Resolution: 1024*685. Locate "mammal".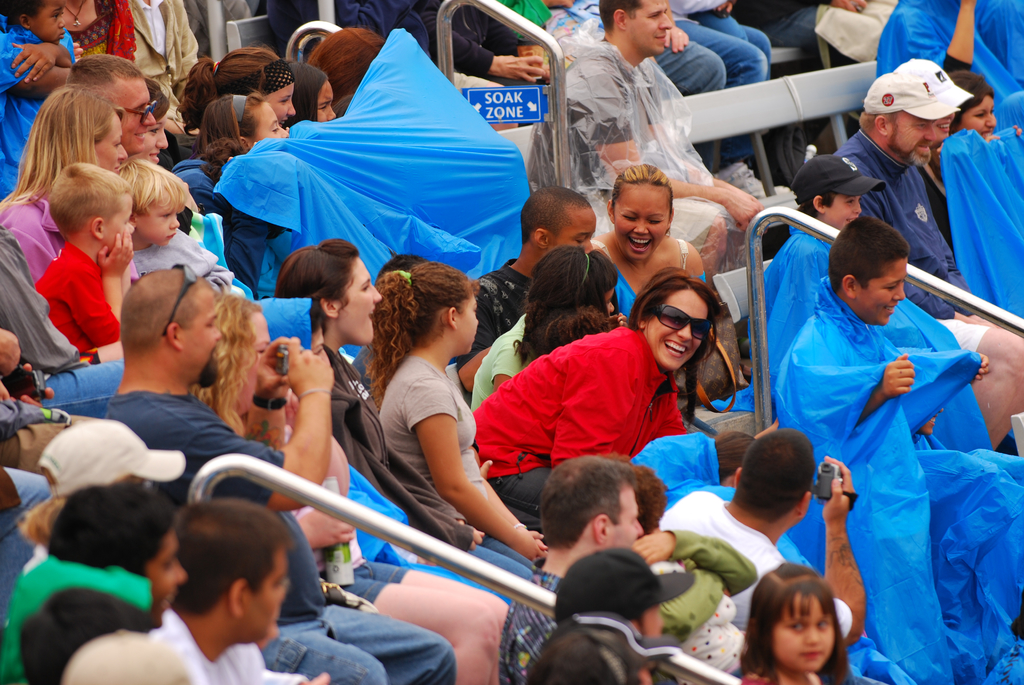
bbox=[492, 0, 548, 40].
